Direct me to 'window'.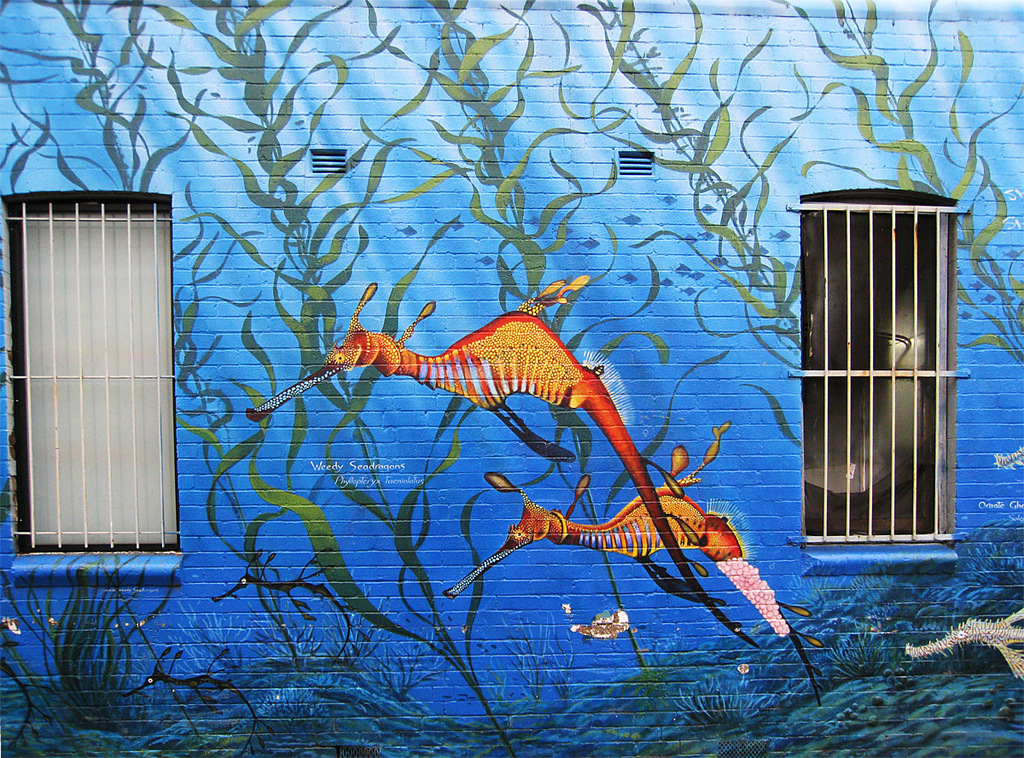
Direction: left=617, top=151, right=658, bottom=180.
